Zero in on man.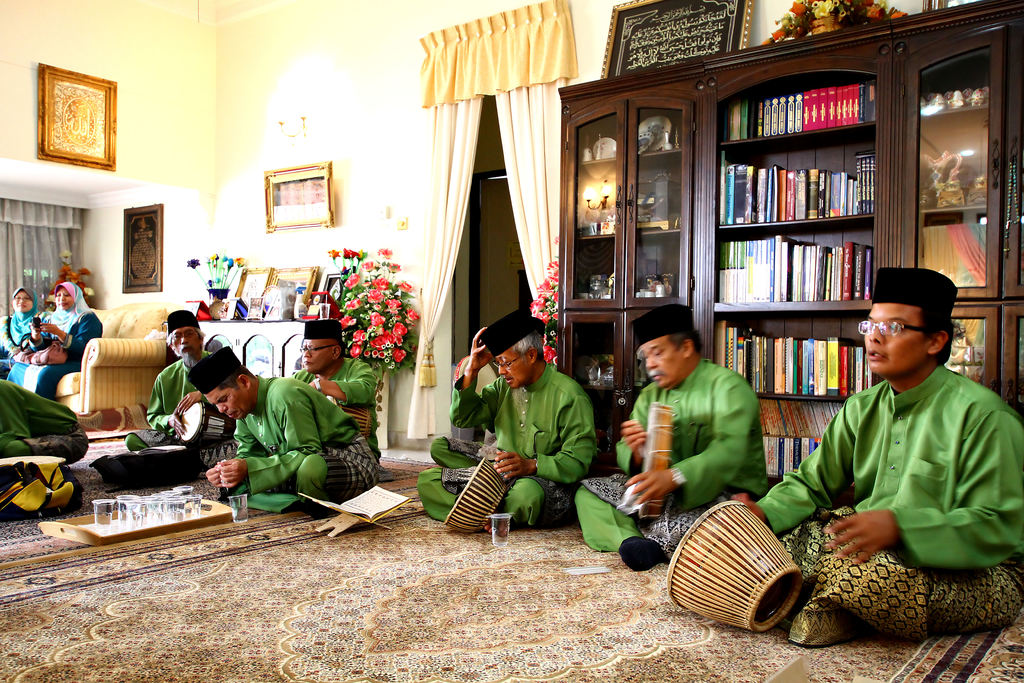
Zeroed in: region(286, 316, 383, 468).
